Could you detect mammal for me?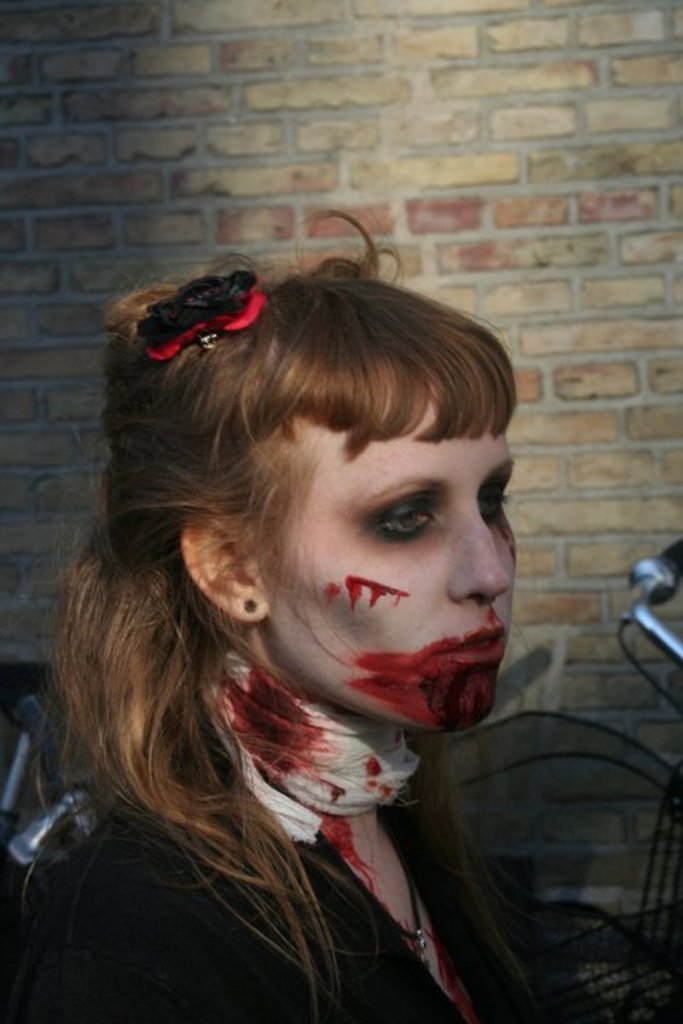
Detection result: <box>6,199,595,1023</box>.
